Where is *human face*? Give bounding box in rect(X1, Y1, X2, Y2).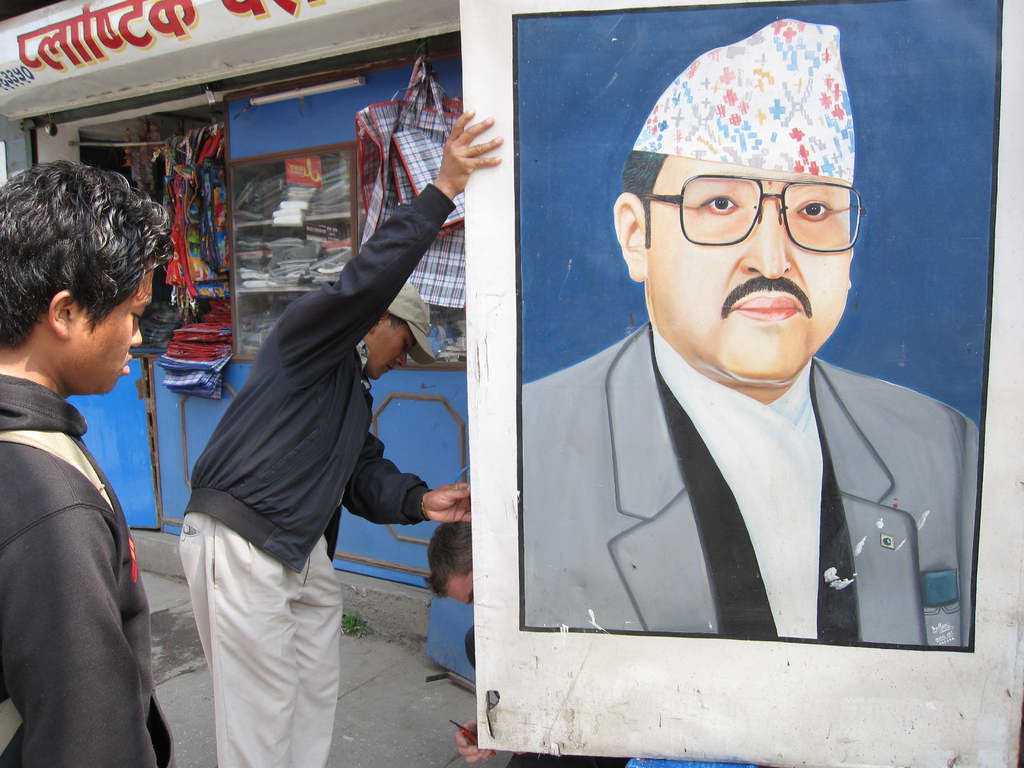
rect(67, 265, 158, 395).
